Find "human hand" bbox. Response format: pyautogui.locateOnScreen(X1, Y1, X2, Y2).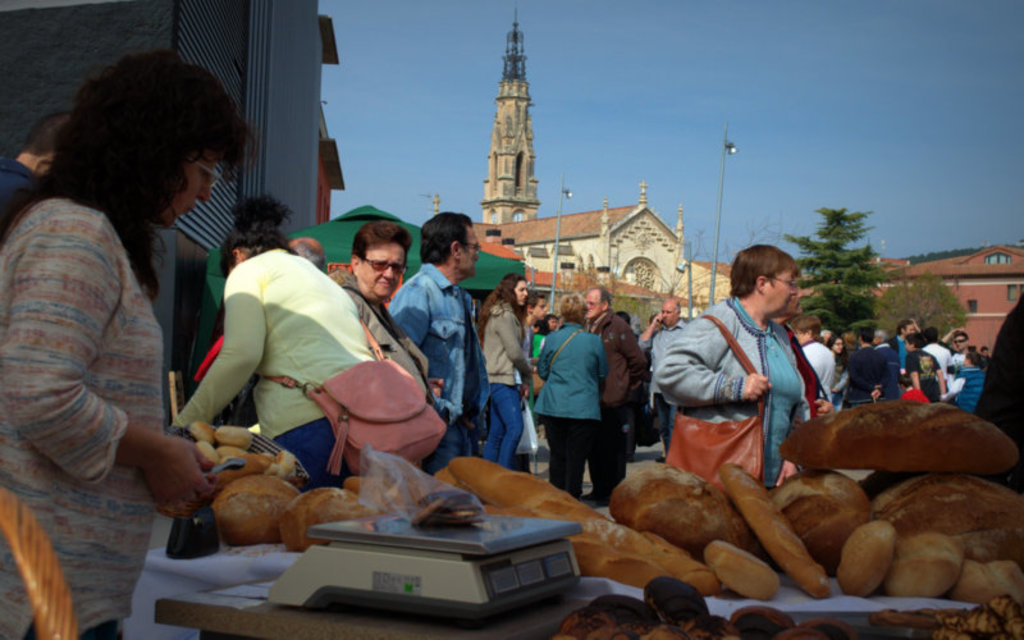
pyautogui.locateOnScreen(868, 384, 882, 402).
